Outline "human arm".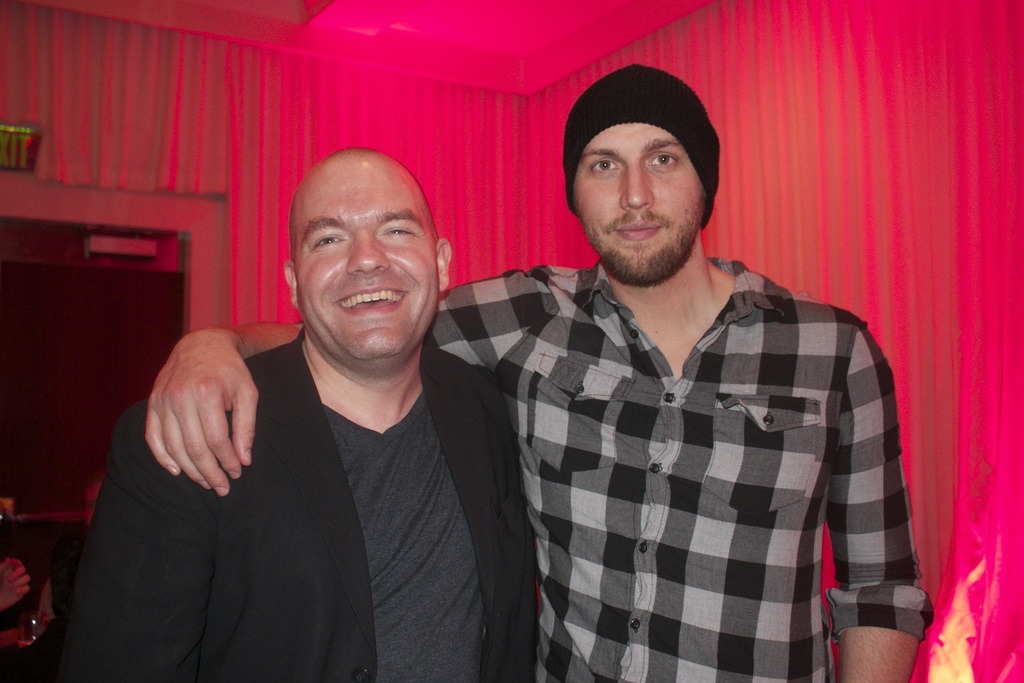
Outline: 828, 318, 938, 682.
